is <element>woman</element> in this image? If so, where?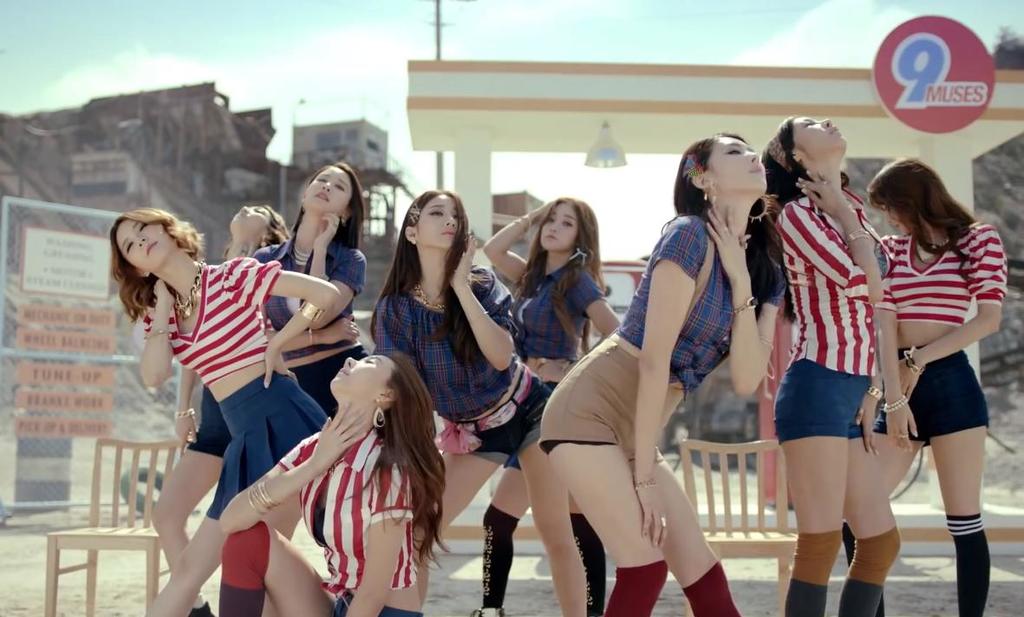
Yes, at 216/159/364/615.
